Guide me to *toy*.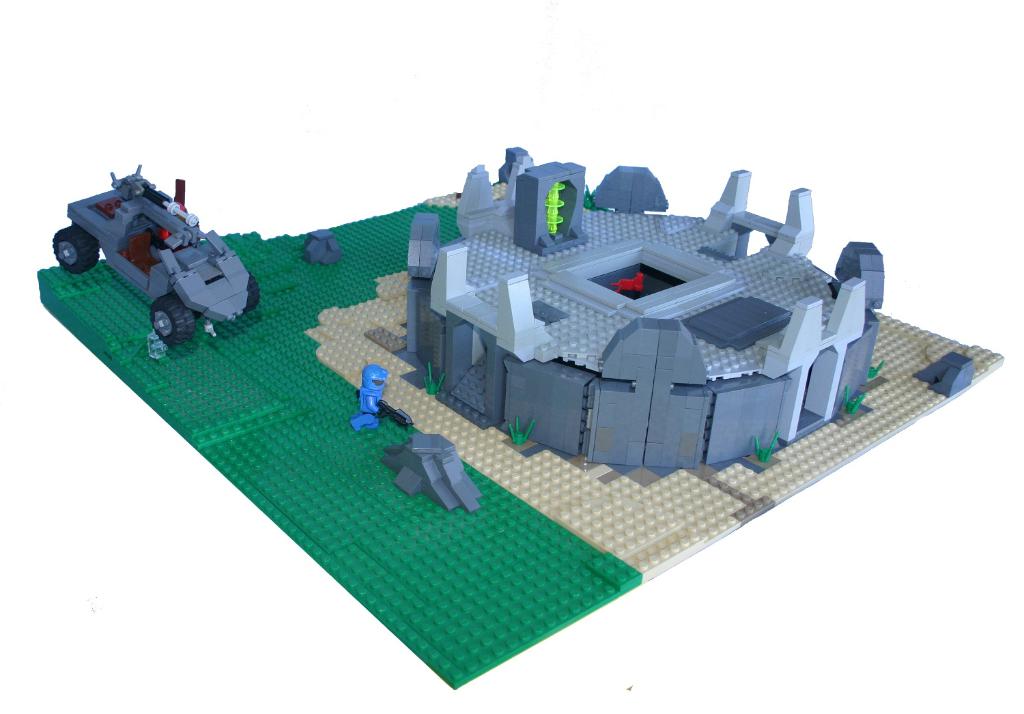
Guidance: {"left": 29, "top": 182, "right": 998, "bottom": 687}.
